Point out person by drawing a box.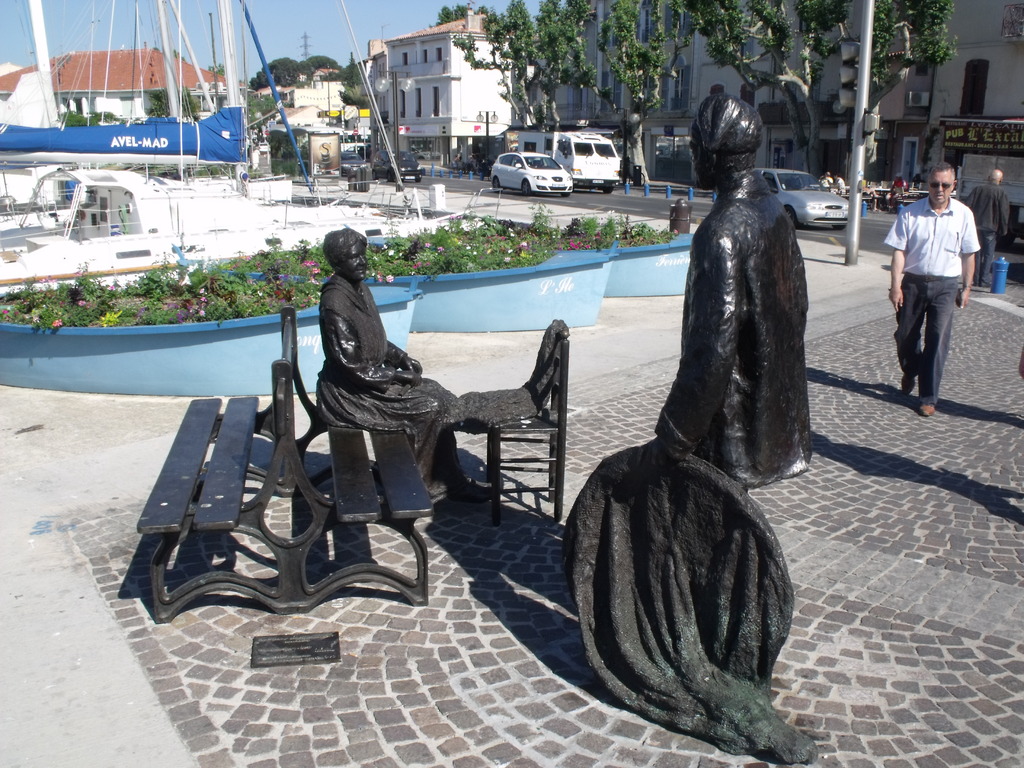
box=[314, 227, 486, 503].
